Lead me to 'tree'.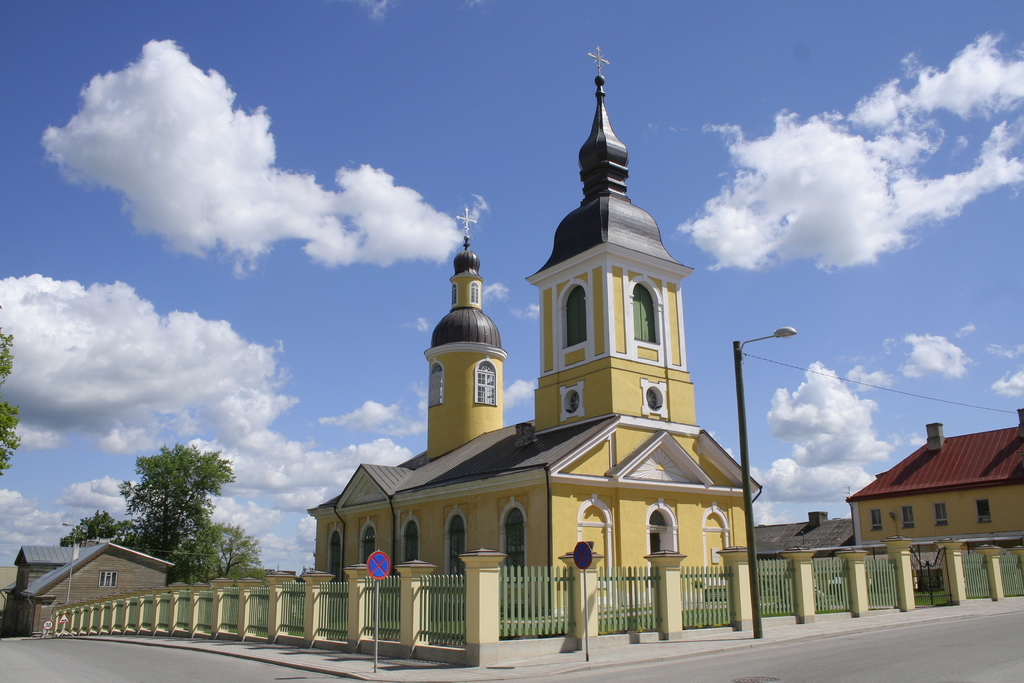
Lead to region(179, 516, 264, 579).
